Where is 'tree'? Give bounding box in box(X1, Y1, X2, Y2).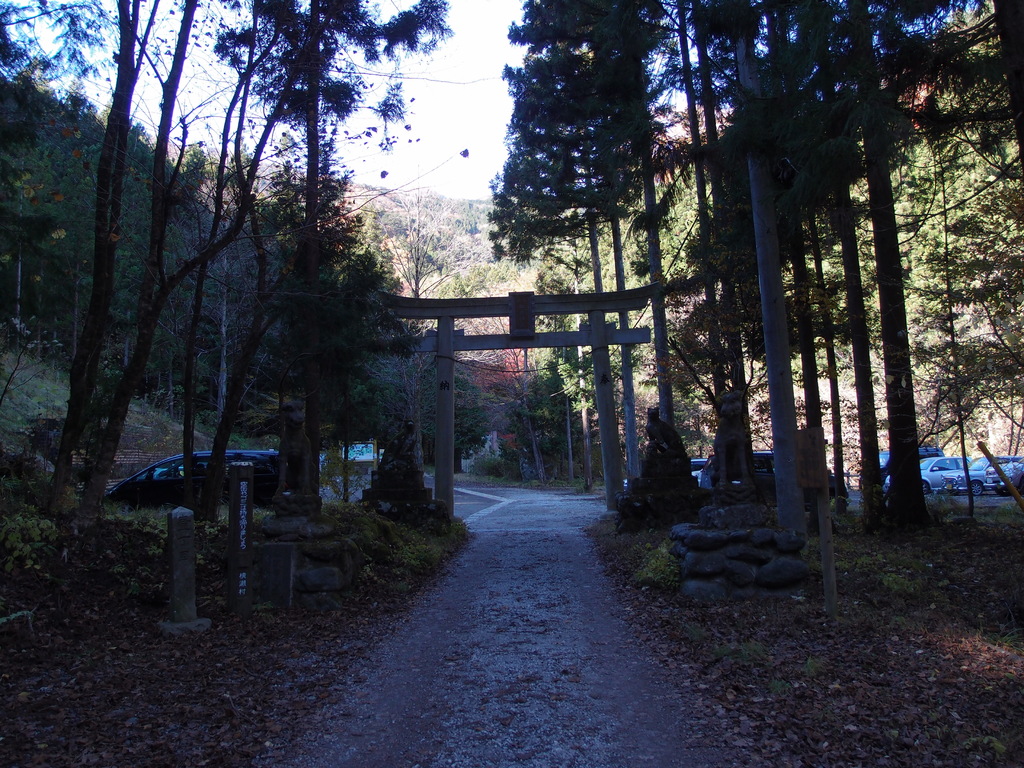
box(0, 55, 33, 219).
